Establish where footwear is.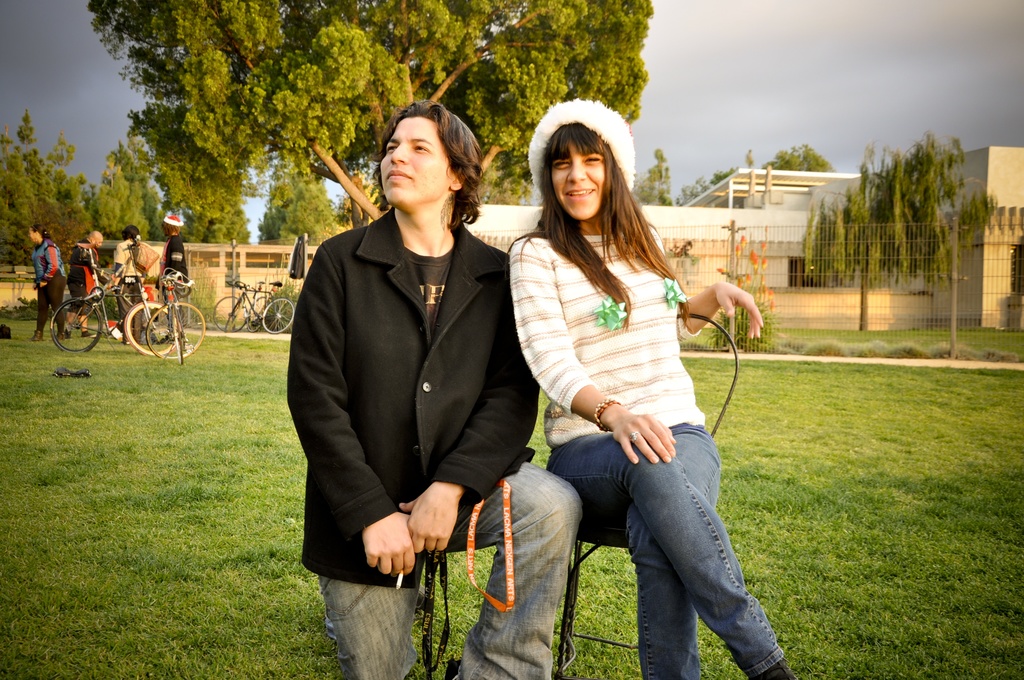
Established at detection(81, 327, 95, 339).
